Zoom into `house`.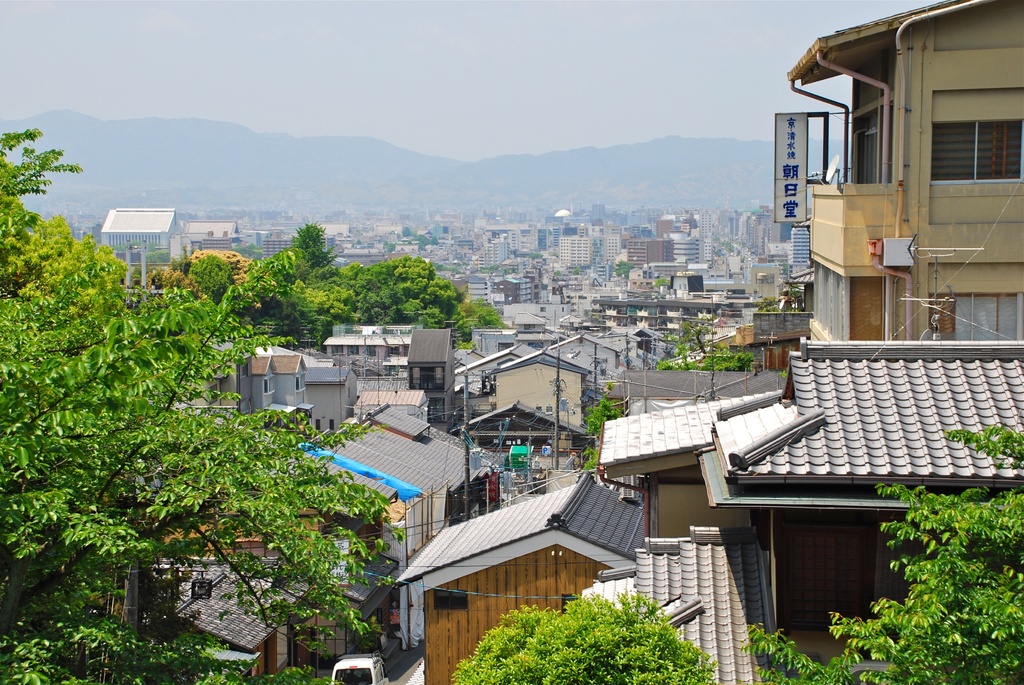
Zoom target: 184, 220, 249, 261.
